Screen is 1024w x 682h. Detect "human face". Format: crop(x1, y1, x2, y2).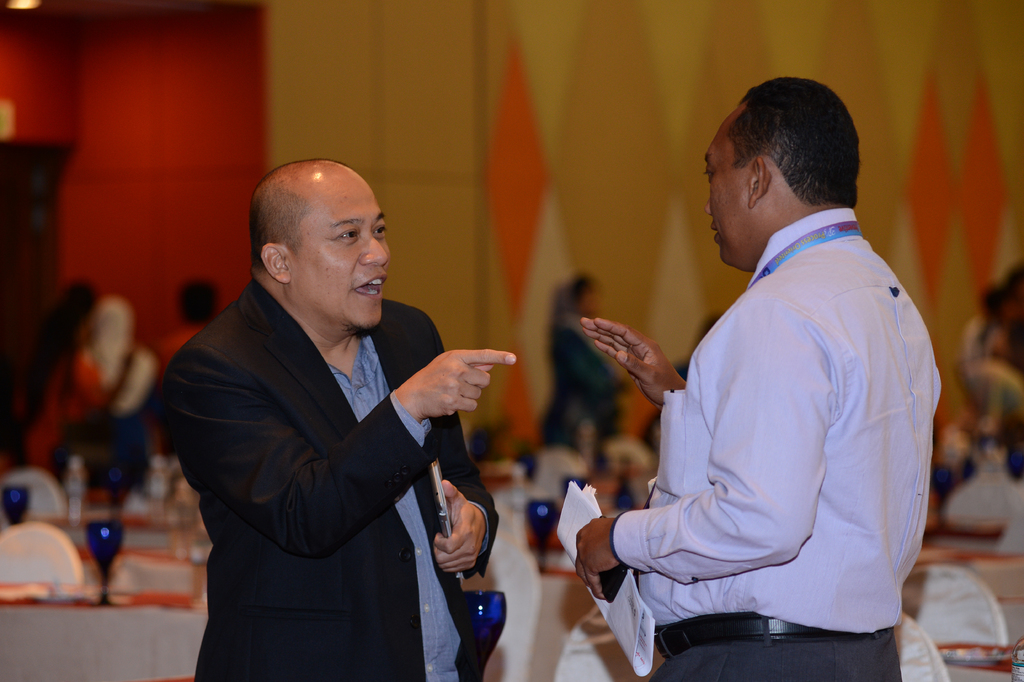
crop(702, 103, 753, 267).
